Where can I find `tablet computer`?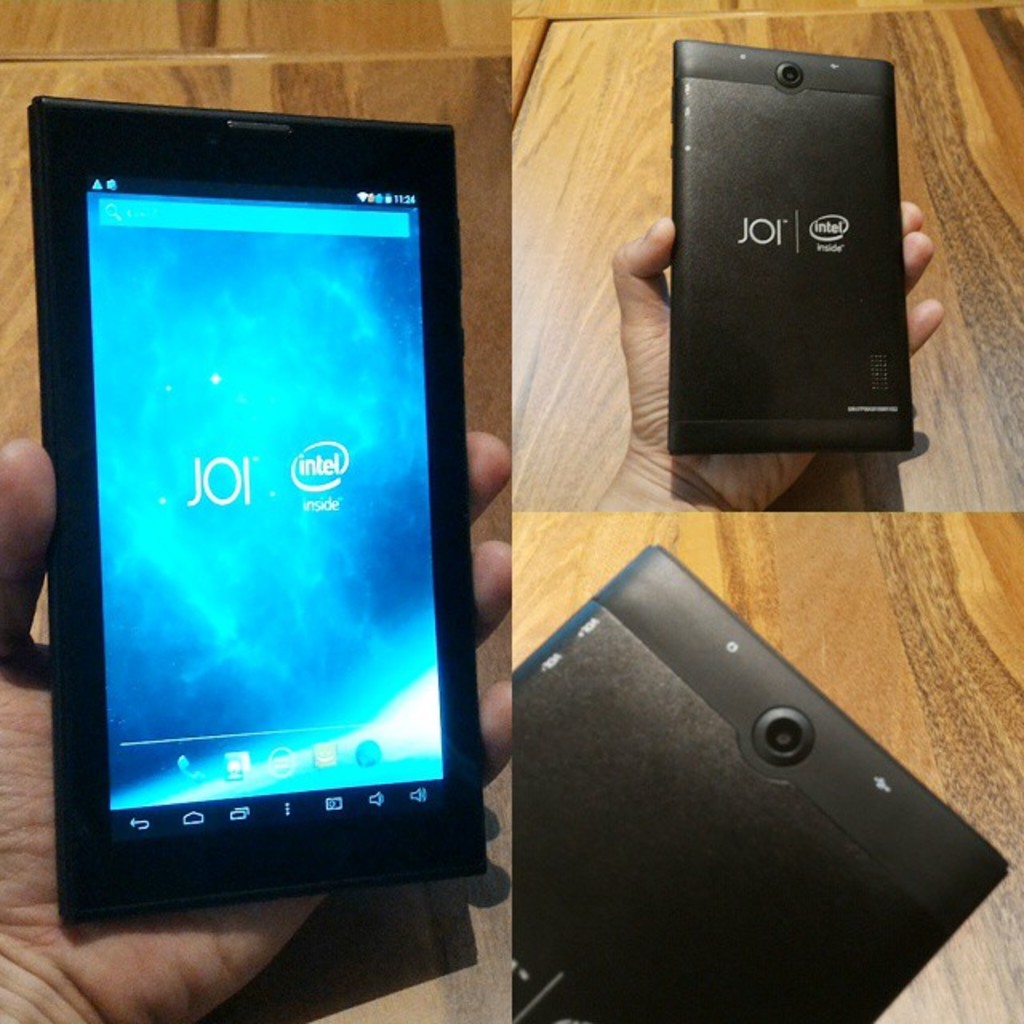
You can find it at left=669, top=37, right=914, bottom=458.
